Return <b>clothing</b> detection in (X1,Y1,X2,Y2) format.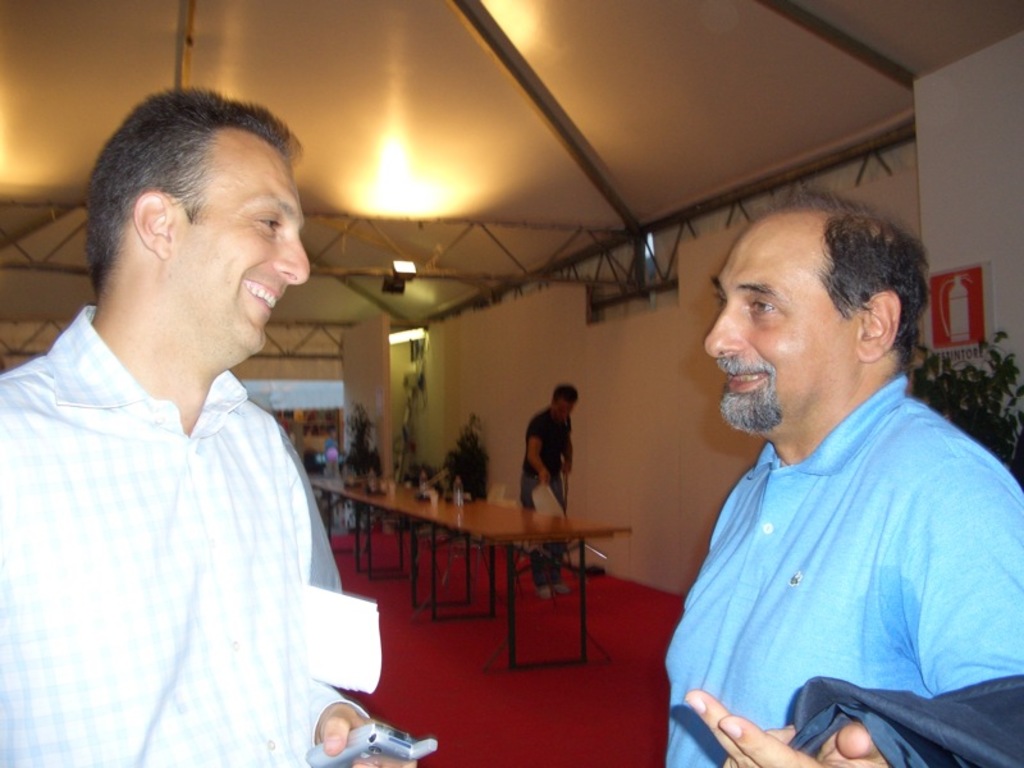
(662,383,1023,767).
